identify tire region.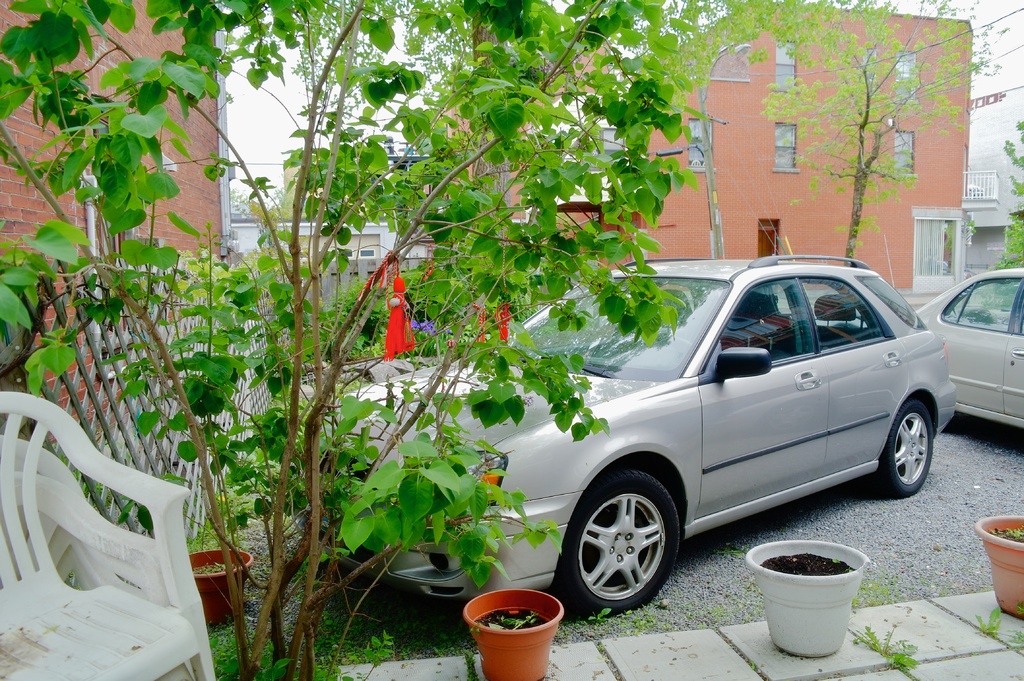
Region: l=557, t=469, r=680, b=616.
